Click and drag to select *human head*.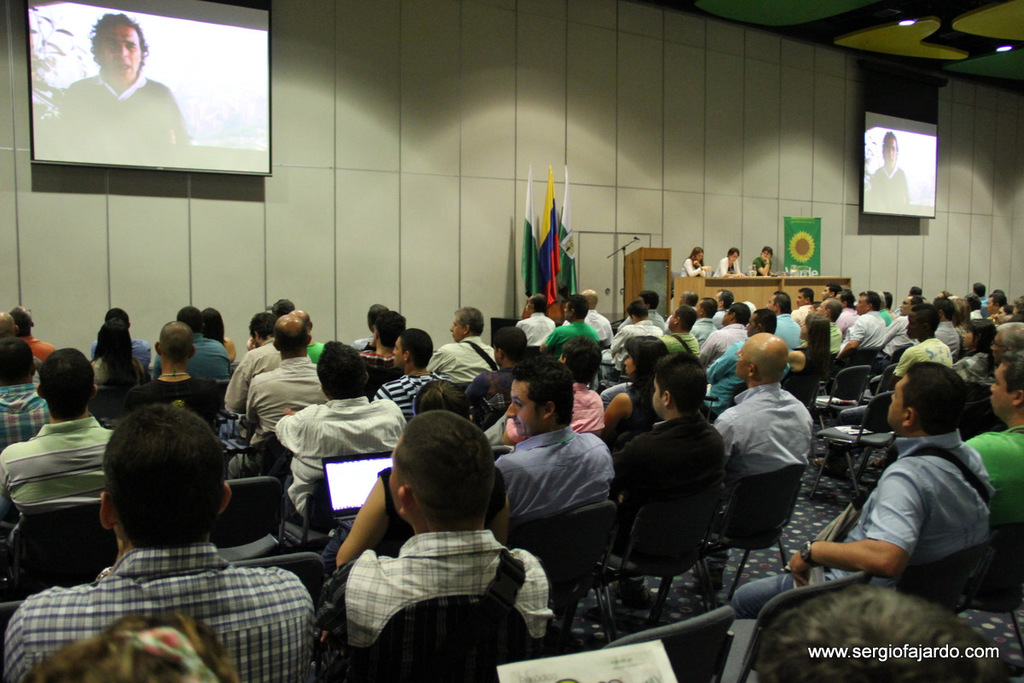
Selection: [left=879, top=129, right=898, bottom=165].
